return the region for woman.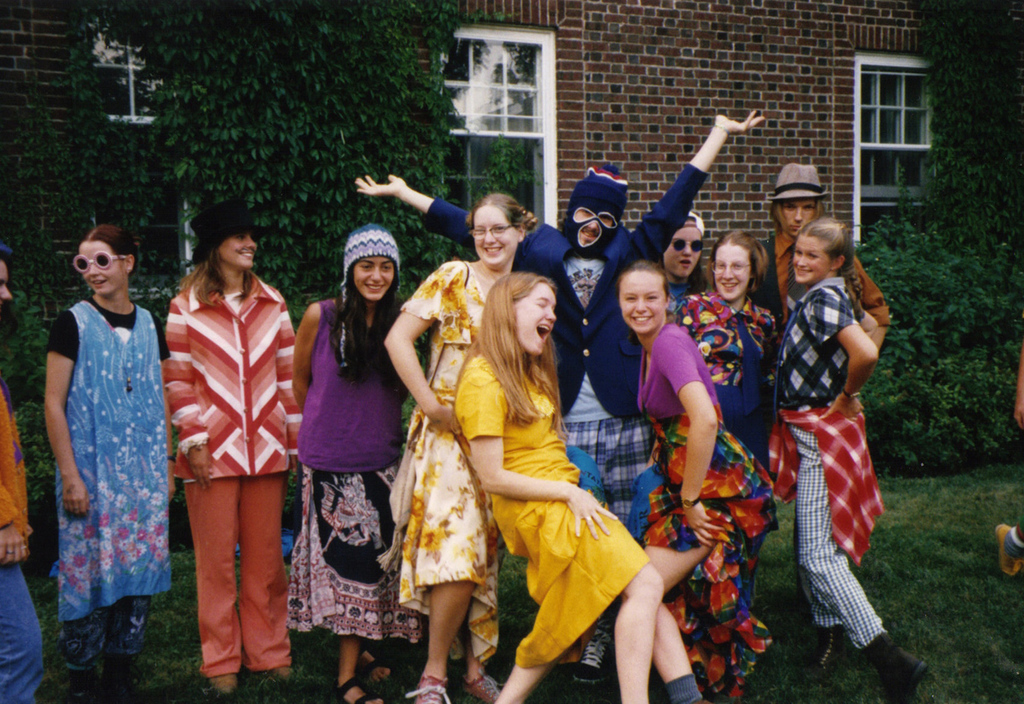
left=667, top=226, right=780, bottom=643.
